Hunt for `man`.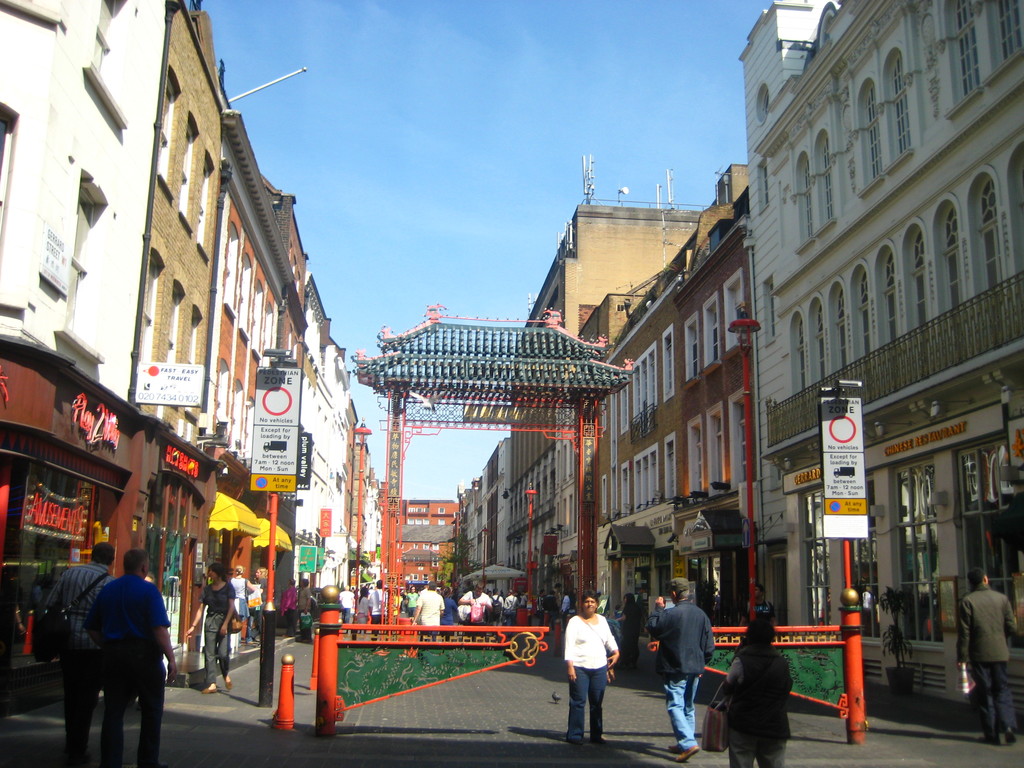
Hunted down at pyautogui.locateOnScreen(739, 585, 779, 627).
